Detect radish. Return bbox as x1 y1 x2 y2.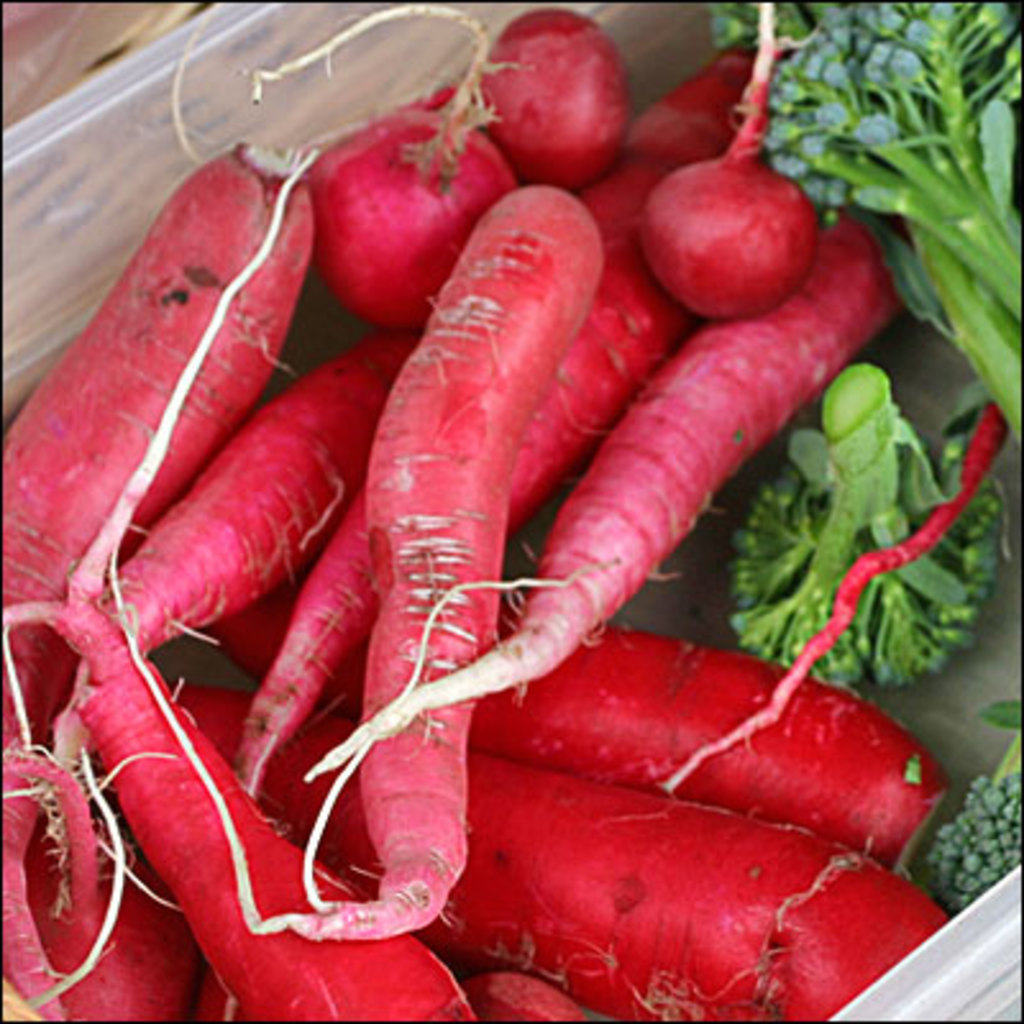
0 133 323 755.
